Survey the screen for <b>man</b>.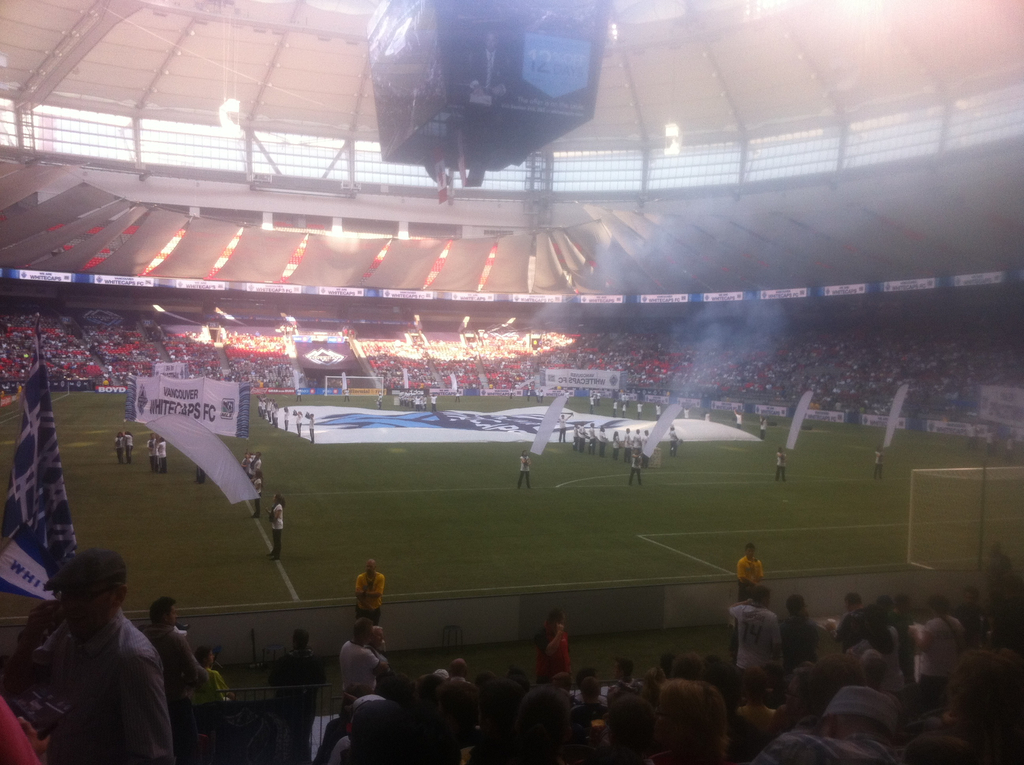
Survey found: region(342, 389, 349, 403).
